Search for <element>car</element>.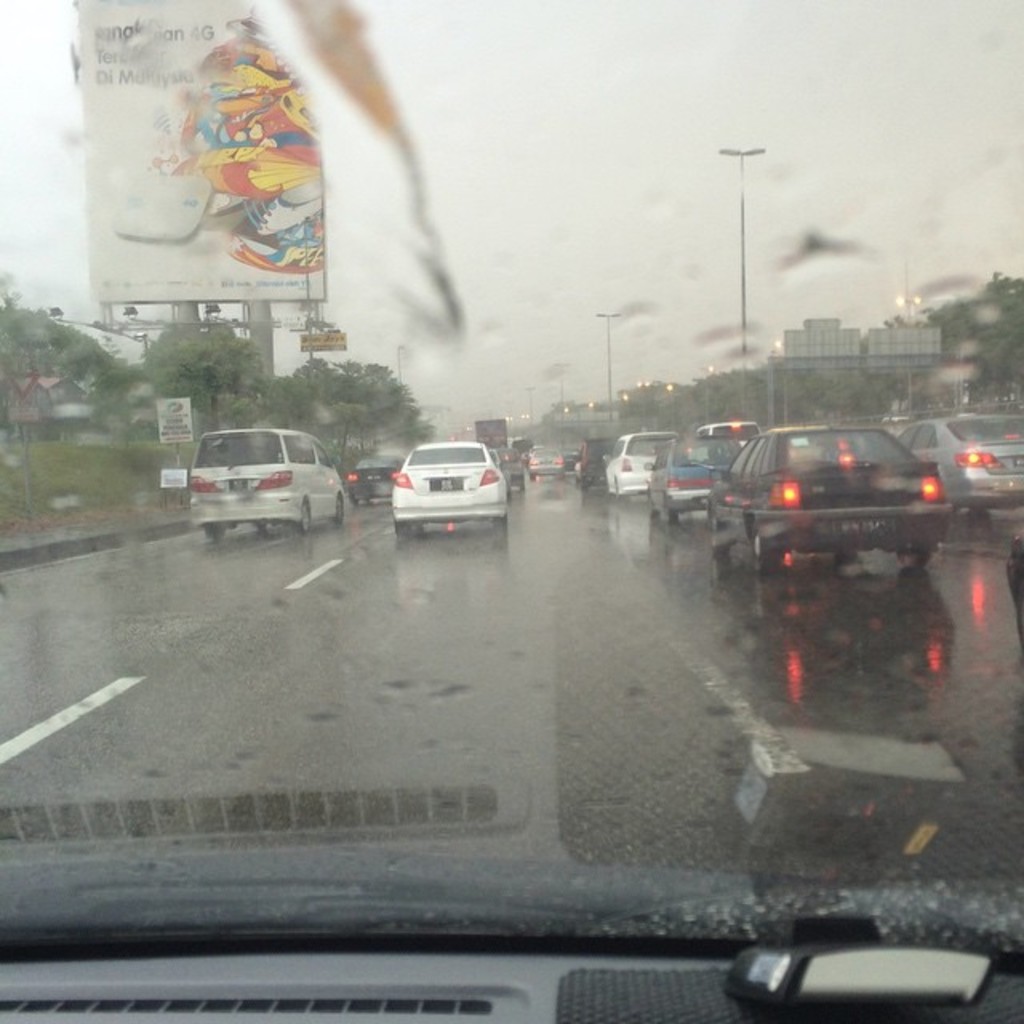
Found at (338, 443, 400, 504).
